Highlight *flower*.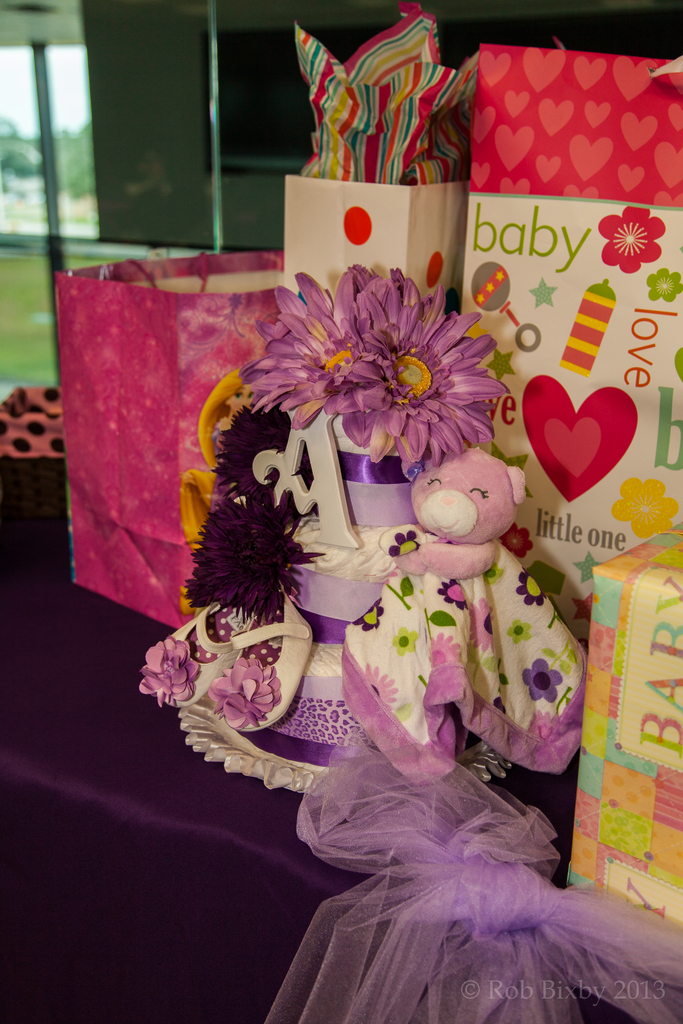
Highlighted region: crop(388, 526, 425, 559).
